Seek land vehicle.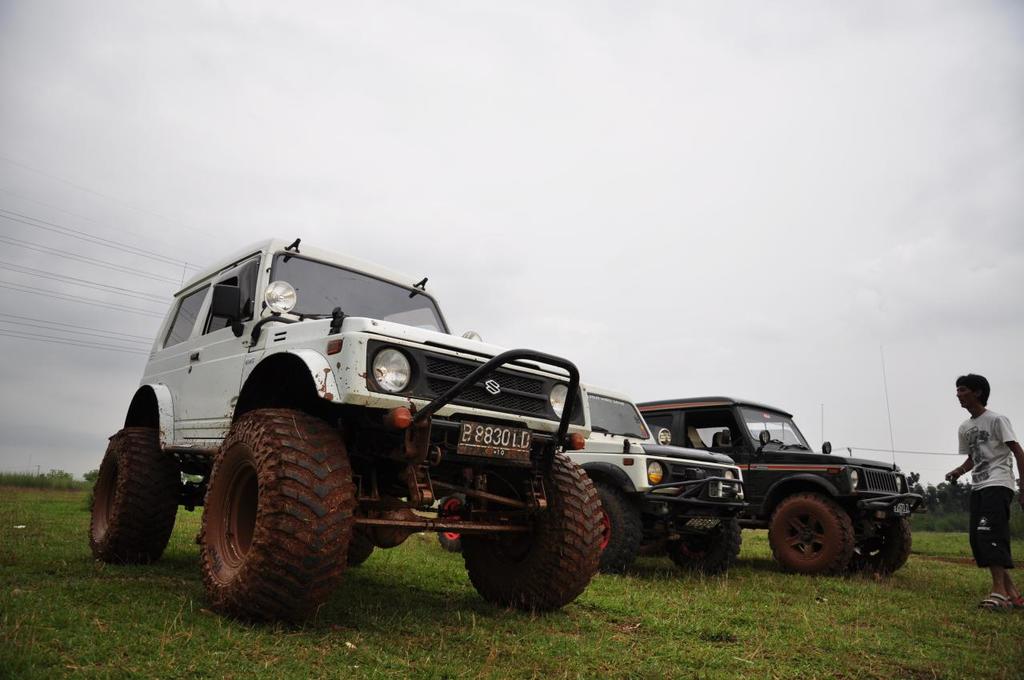
x1=88 y1=232 x2=608 y2=621.
